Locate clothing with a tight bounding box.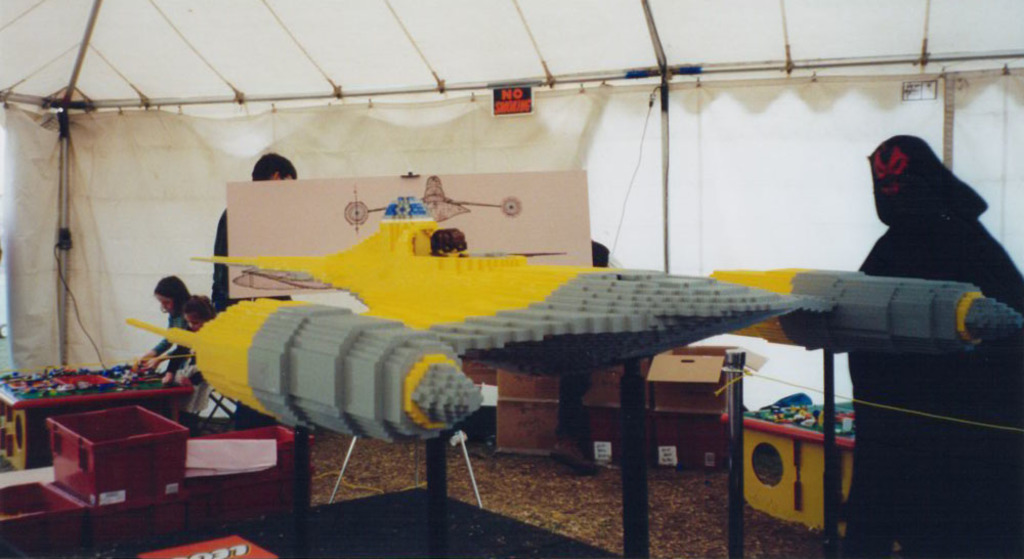
849 133 1023 558.
